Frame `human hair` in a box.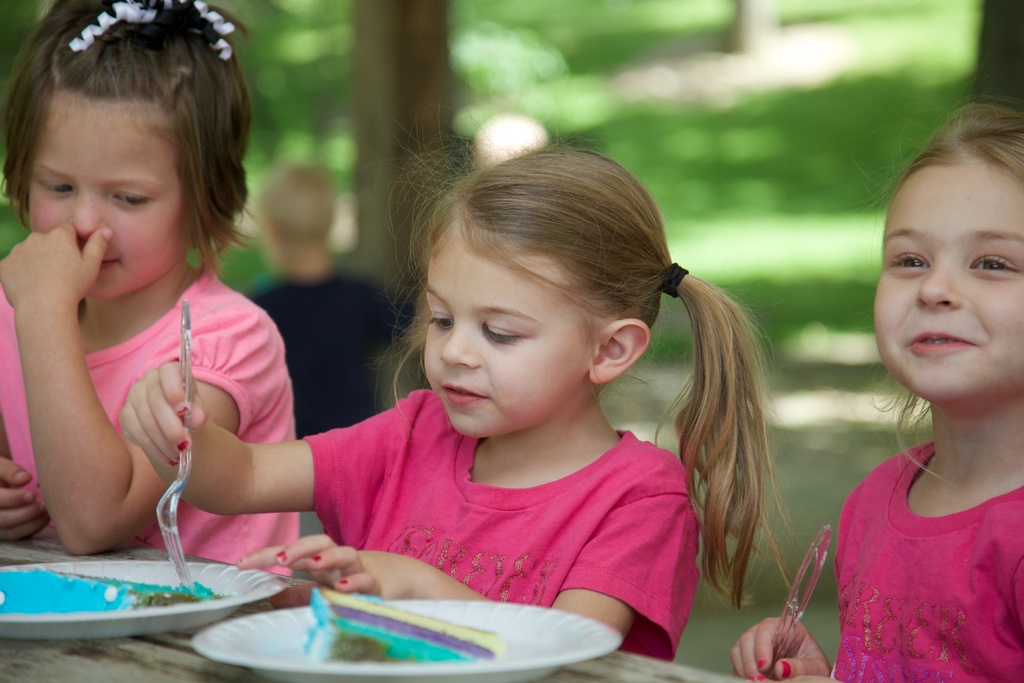
pyautogui.locateOnScreen(13, 4, 232, 308).
